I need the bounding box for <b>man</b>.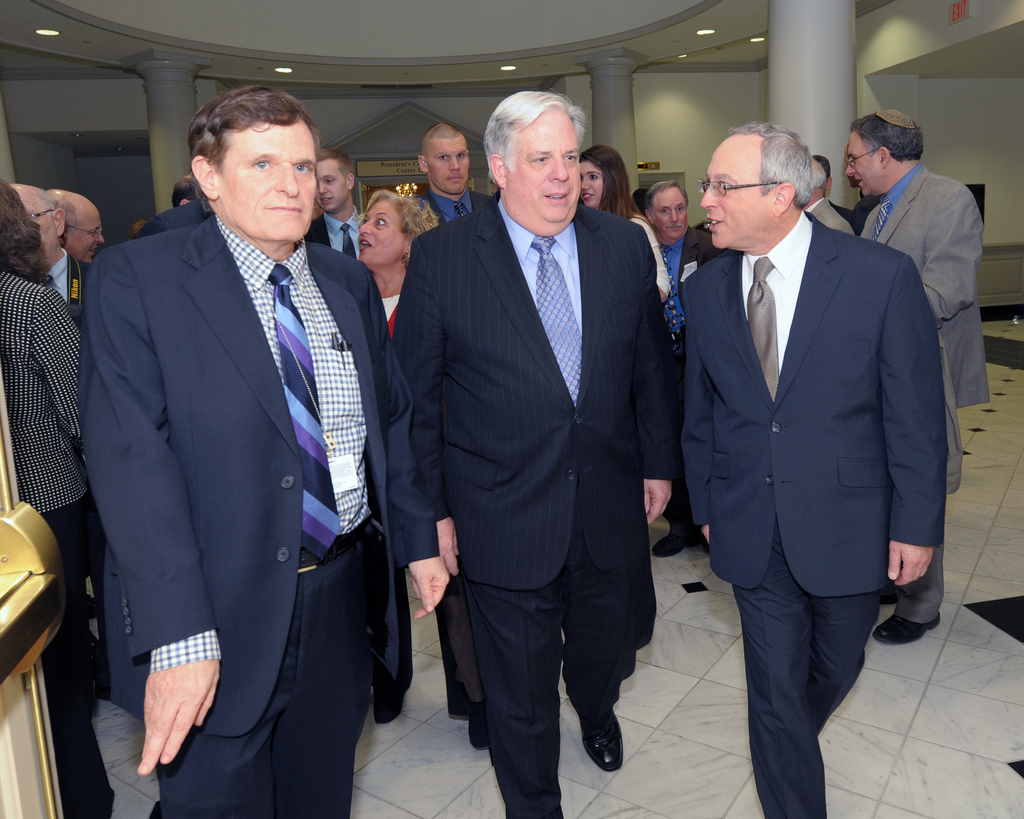
Here it is: bbox=[83, 81, 456, 818].
